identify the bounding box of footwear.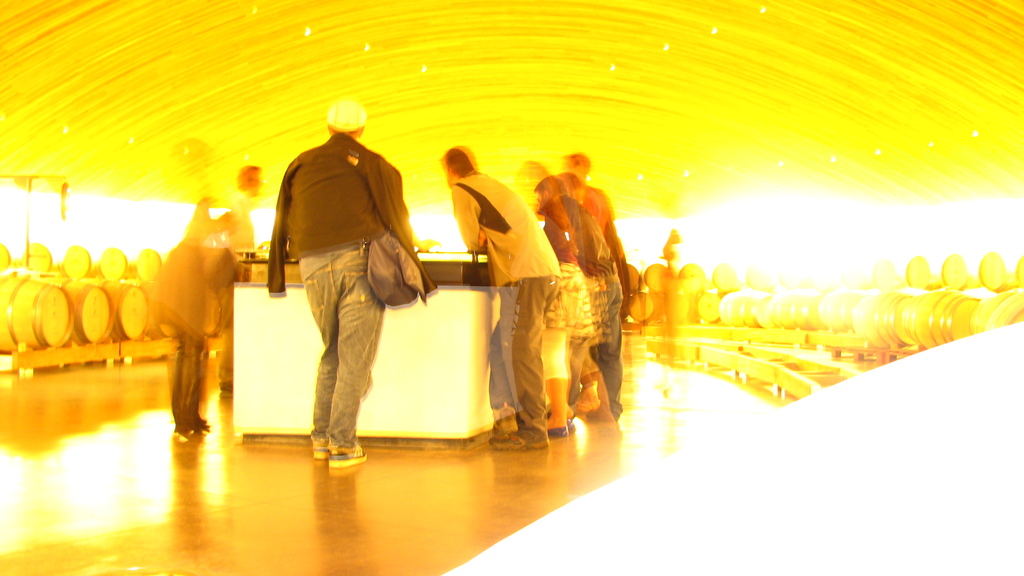
(left=310, top=440, right=331, bottom=462).
